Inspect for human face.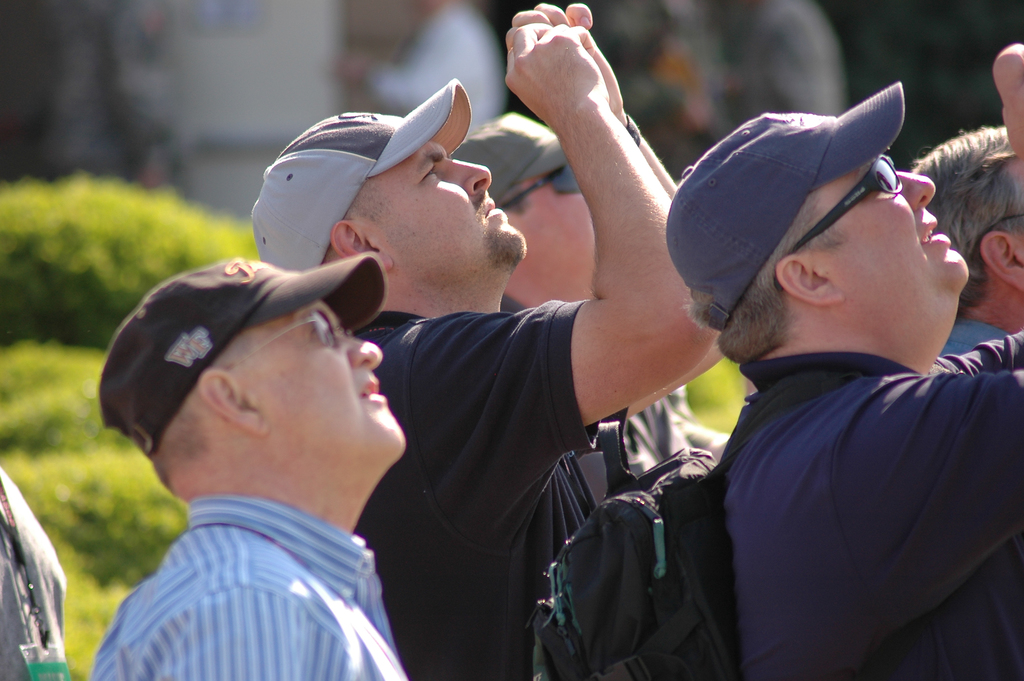
Inspection: <bbox>799, 160, 975, 340</bbox>.
